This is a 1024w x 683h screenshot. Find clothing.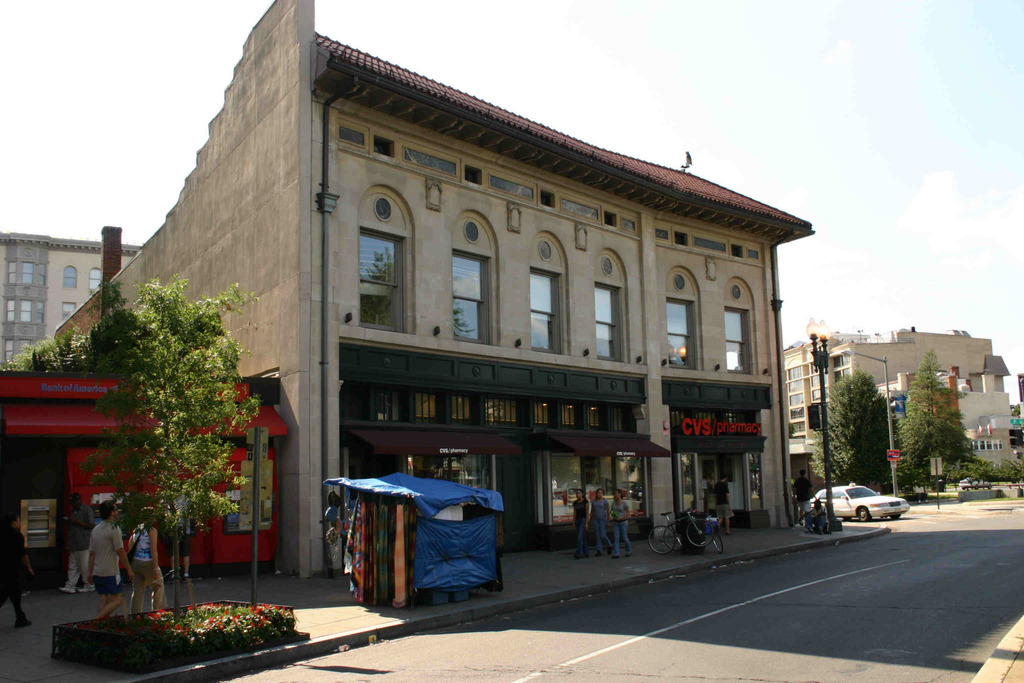
Bounding box: (left=714, top=481, right=736, bottom=519).
